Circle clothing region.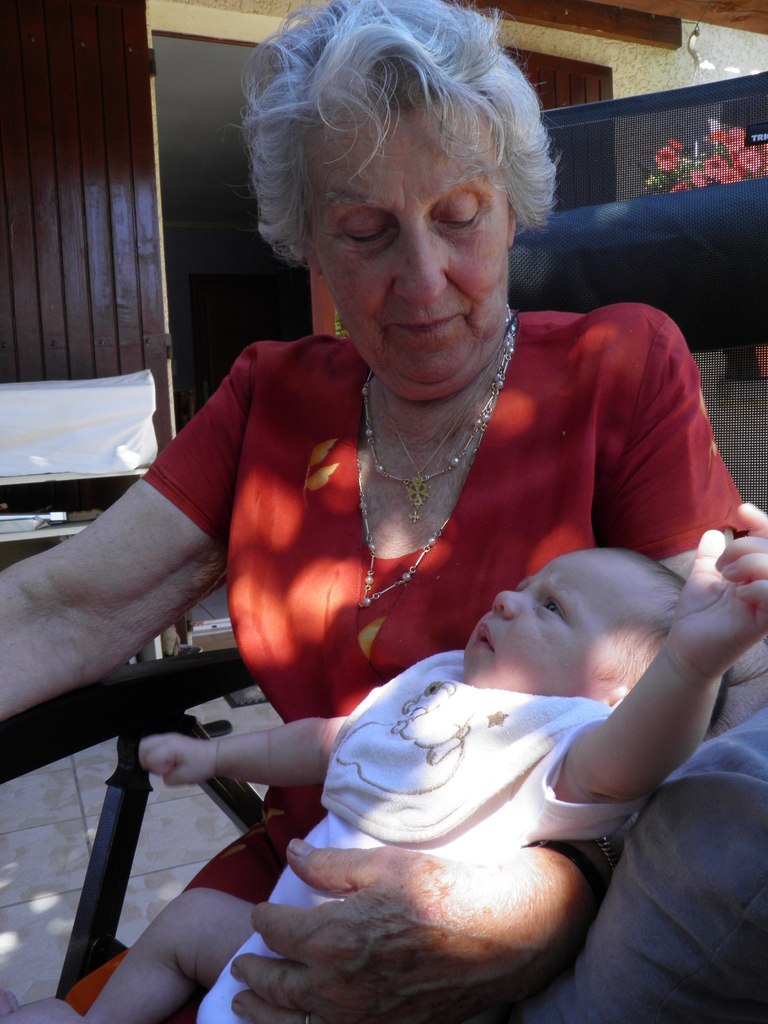
Region: (left=136, top=302, right=765, bottom=1023).
